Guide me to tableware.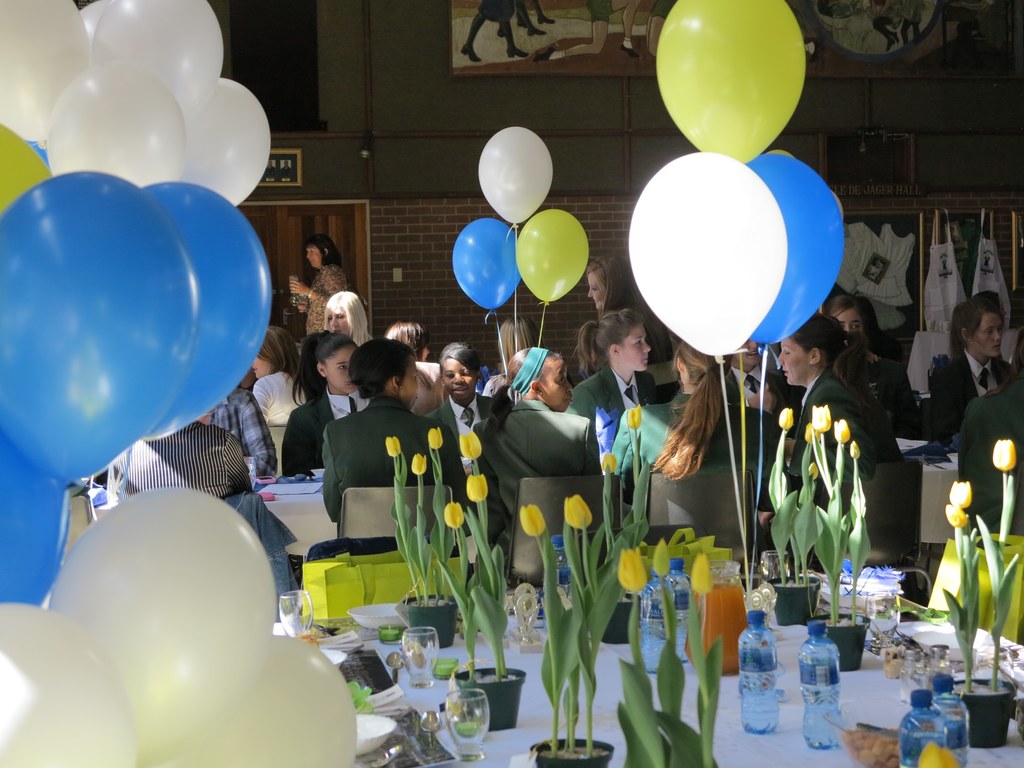
Guidance: rect(345, 600, 412, 631).
